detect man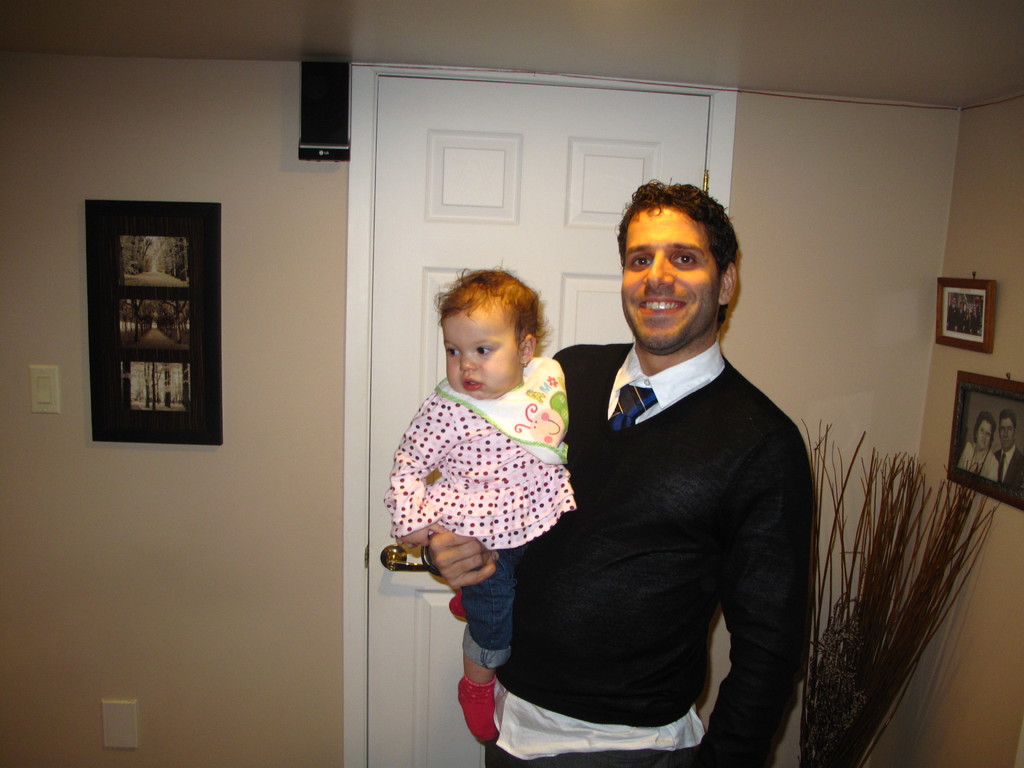
BBox(415, 175, 816, 767)
